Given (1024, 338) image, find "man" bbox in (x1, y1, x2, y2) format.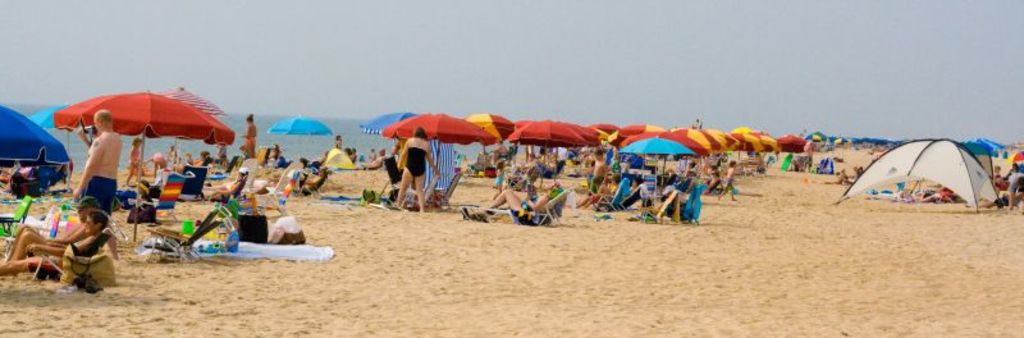
(5, 197, 105, 260).
